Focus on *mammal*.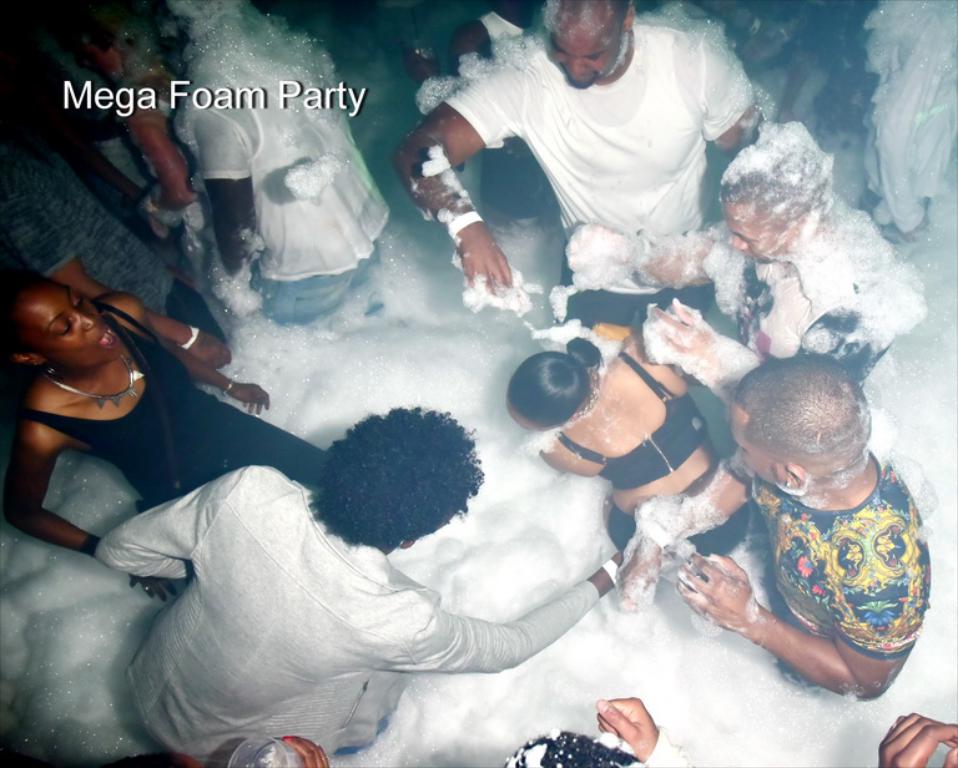
Focused at locate(94, 404, 640, 766).
